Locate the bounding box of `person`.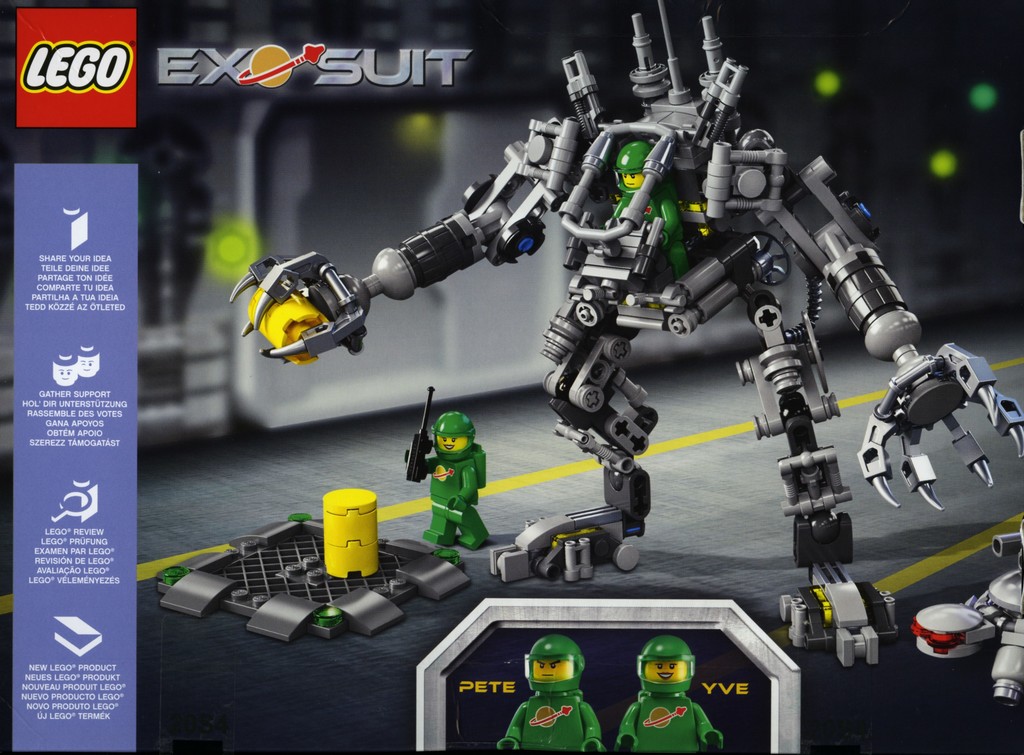
Bounding box: x1=417 y1=413 x2=489 y2=547.
